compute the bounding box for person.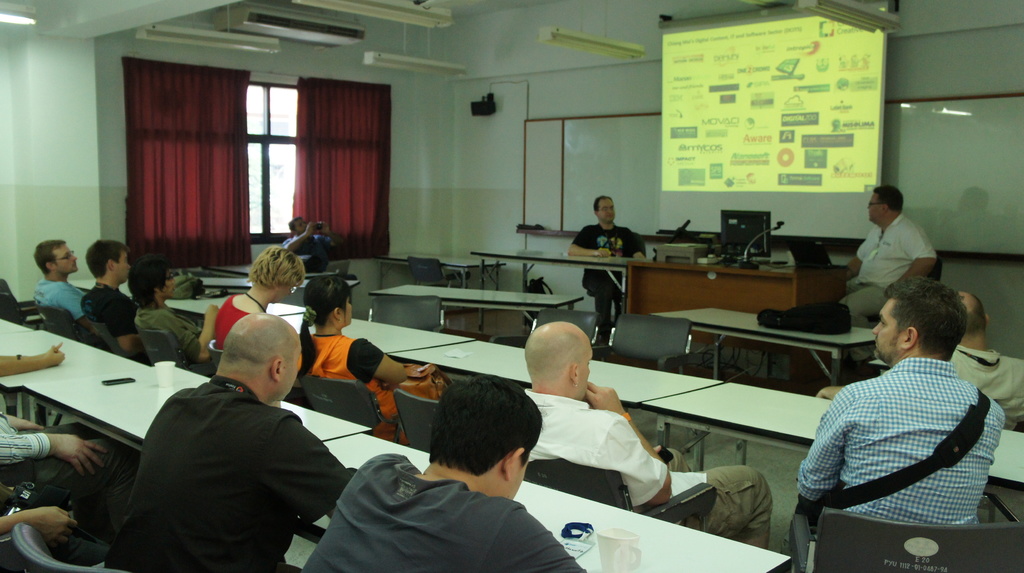
pyautogui.locateOnScreen(214, 248, 300, 353).
